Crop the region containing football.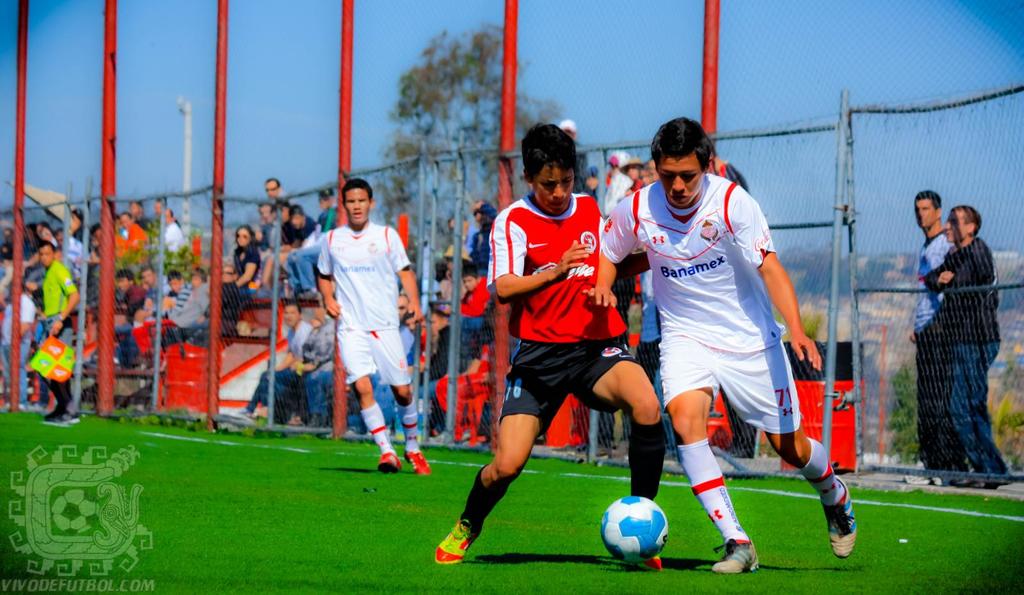
Crop region: (left=598, top=493, right=673, bottom=561).
